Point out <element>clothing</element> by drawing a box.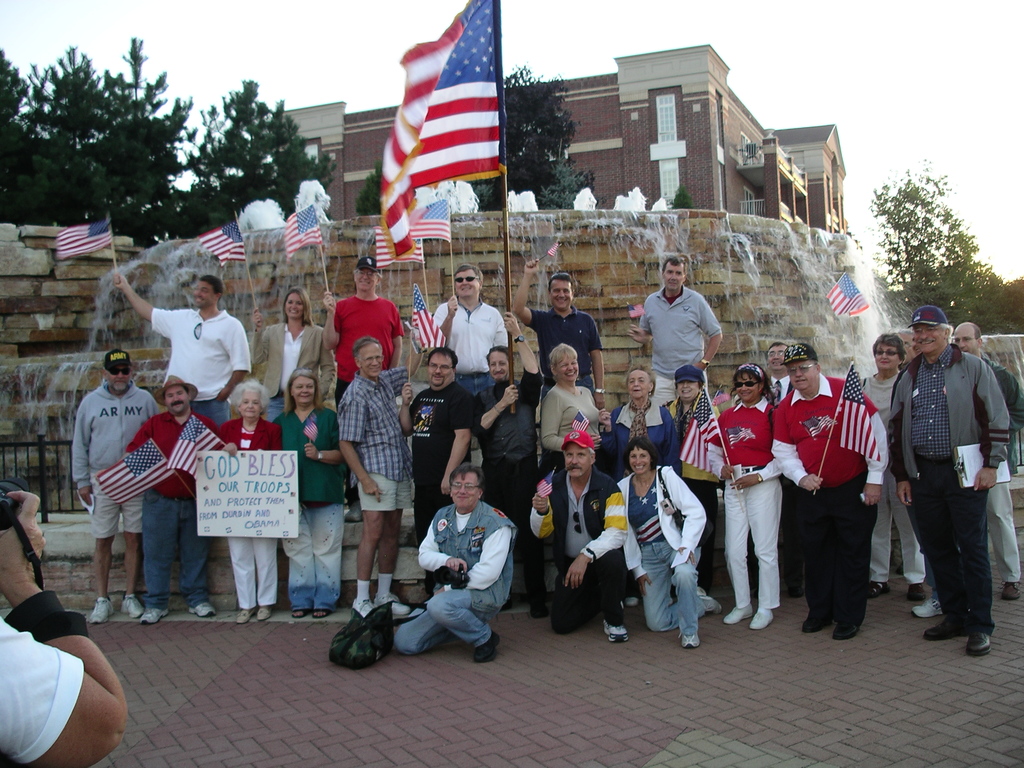
(460, 374, 545, 596).
